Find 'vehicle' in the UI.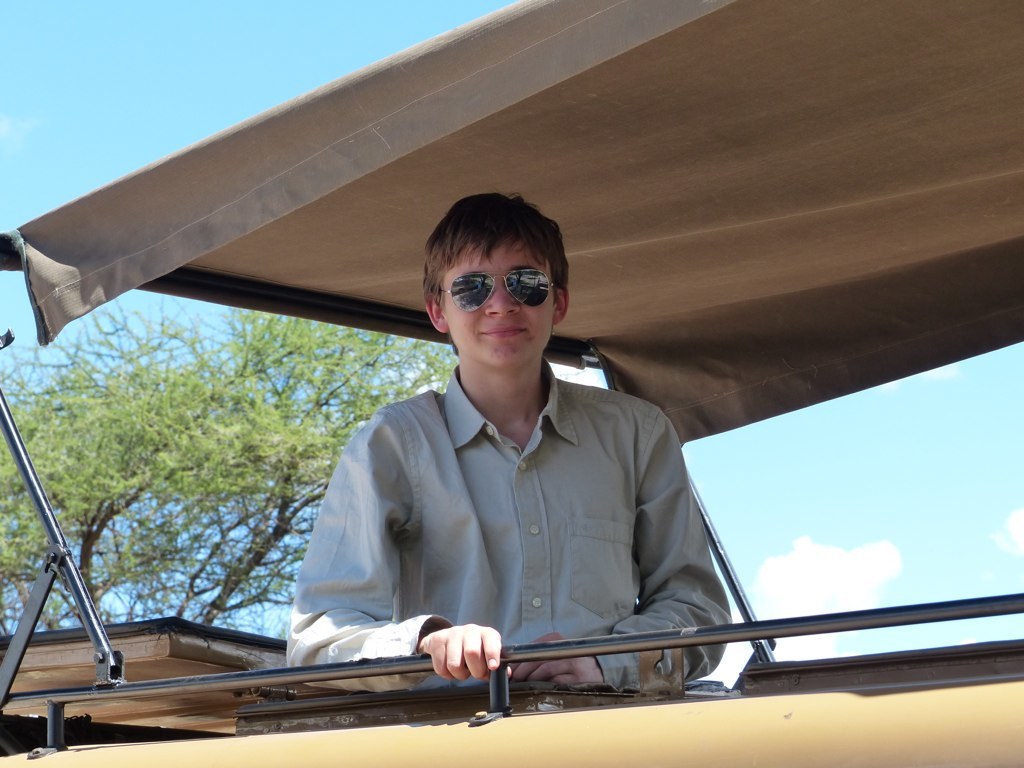
UI element at 0/0/1023/767.
